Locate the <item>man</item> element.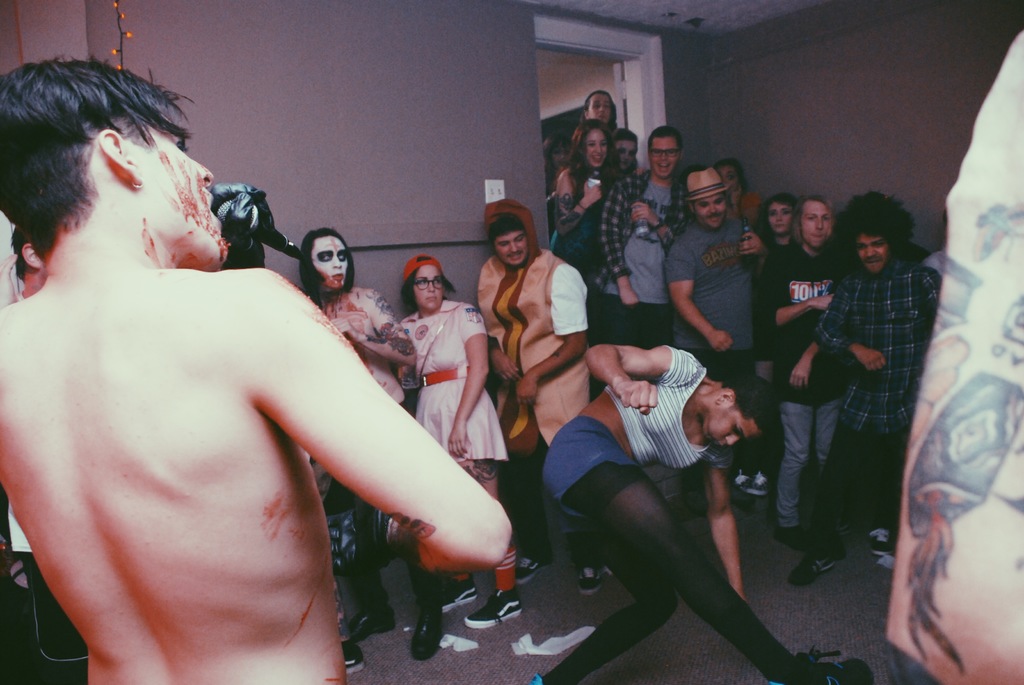
Element bbox: left=590, top=123, right=689, bottom=349.
